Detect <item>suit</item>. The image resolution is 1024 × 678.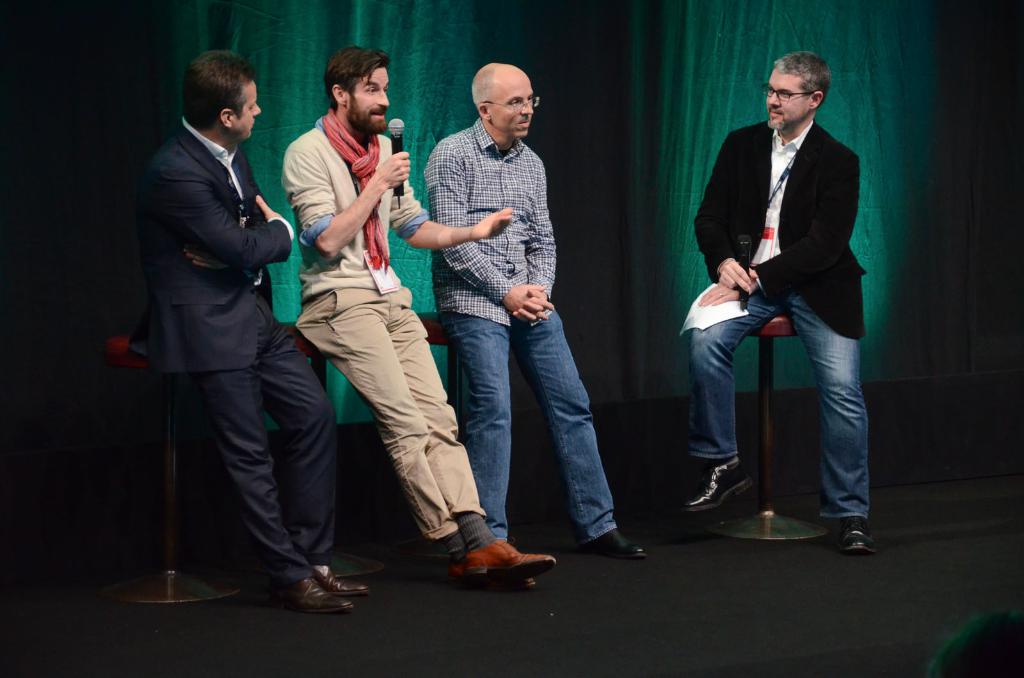
select_region(690, 116, 871, 333).
